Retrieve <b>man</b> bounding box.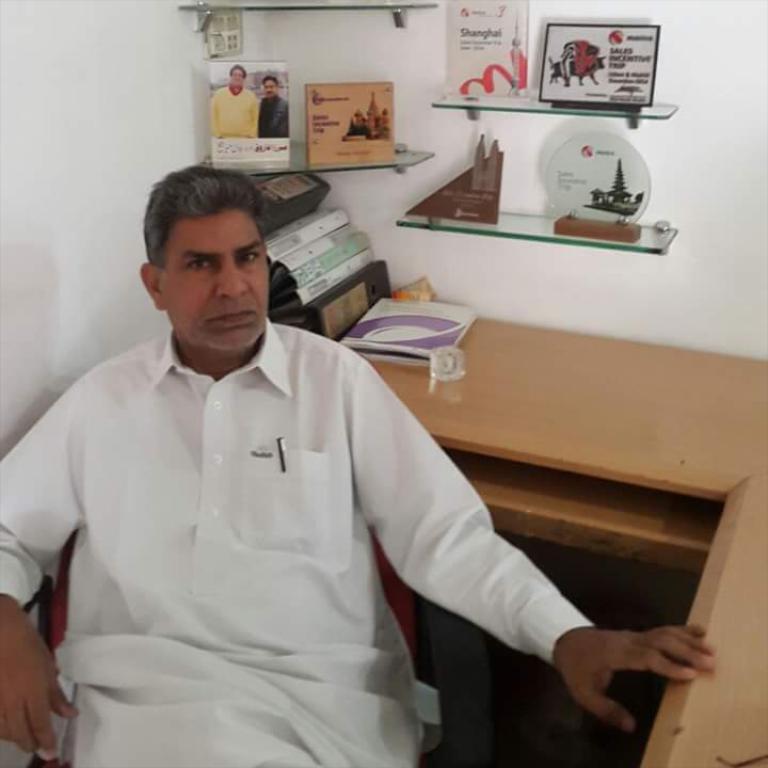
Bounding box: region(259, 76, 289, 137).
